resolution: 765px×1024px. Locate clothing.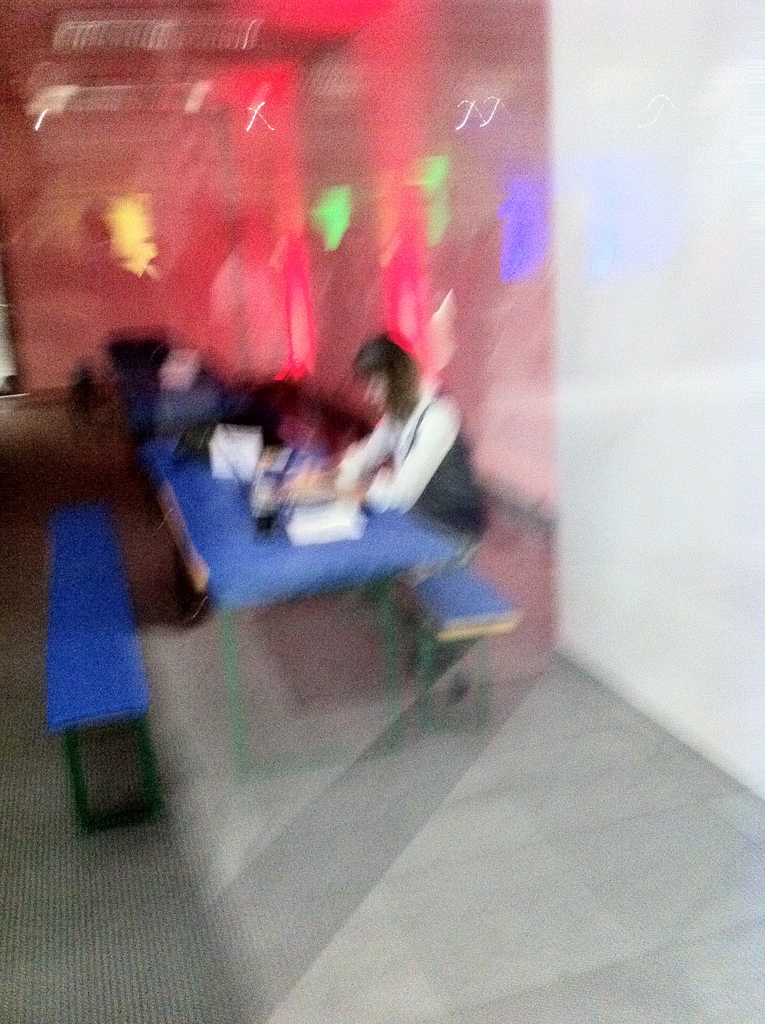
<bbox>329, 371, 488, 538</bbox>.
